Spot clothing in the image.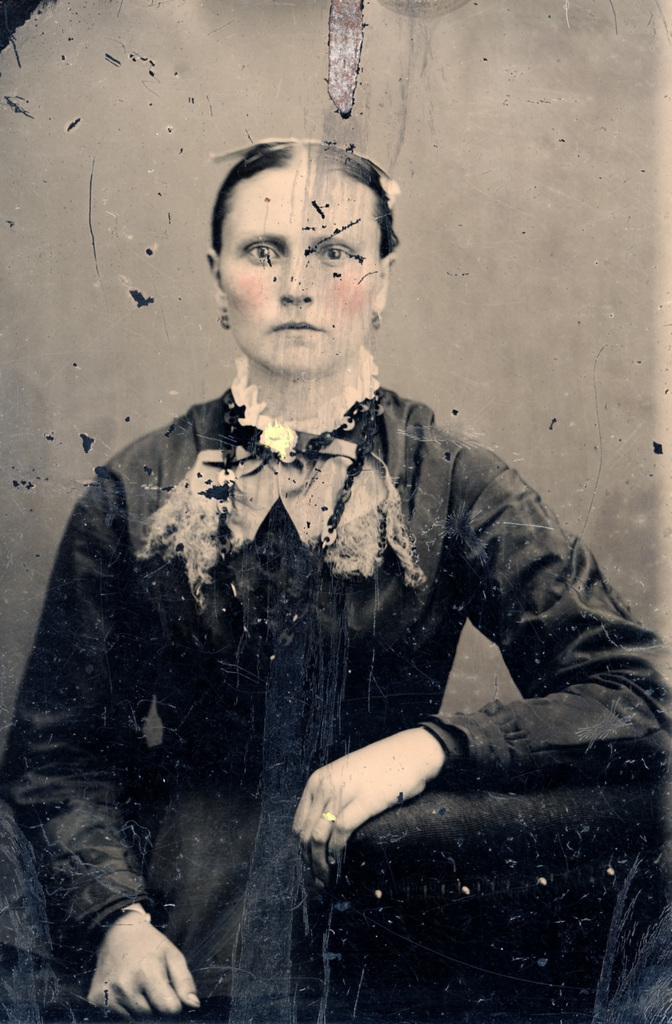
clothing found at [0,379,671,1021].
